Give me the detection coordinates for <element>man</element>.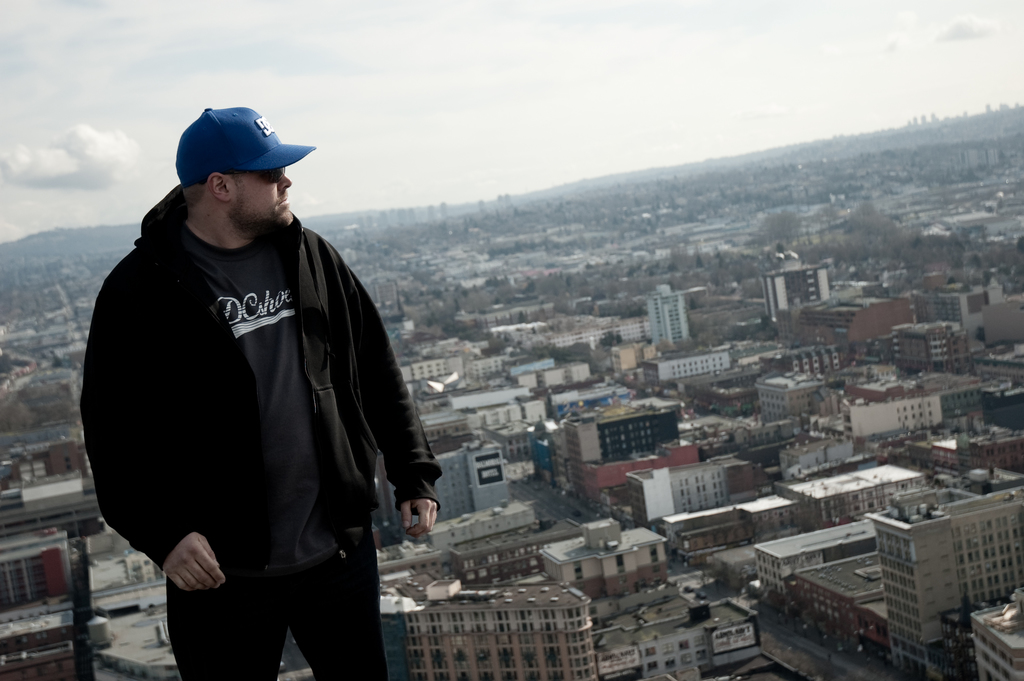
Rect(65, 65, 444, 680).
